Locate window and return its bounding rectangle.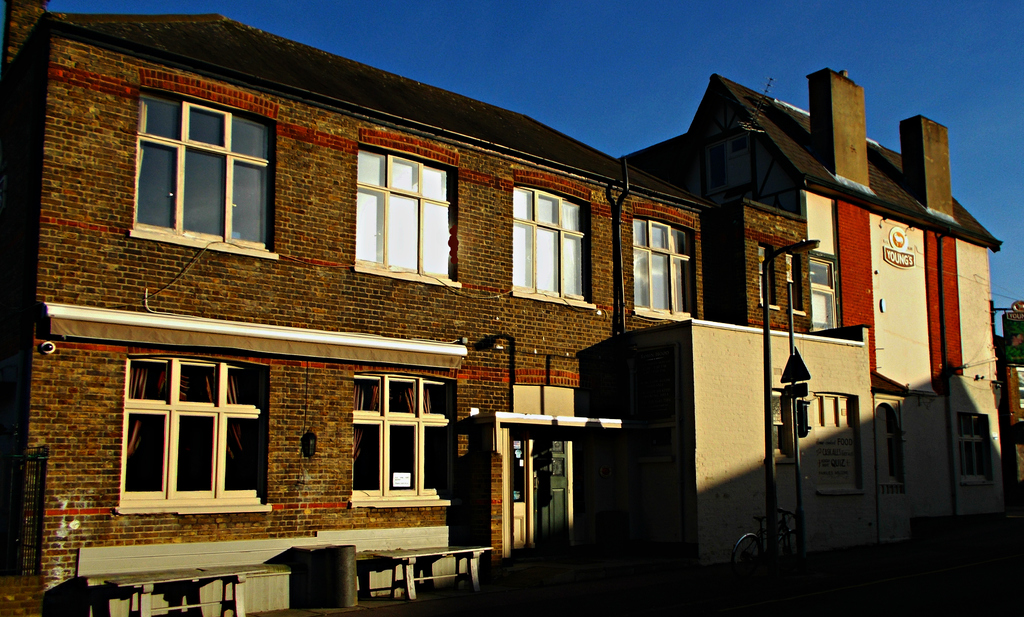
bbox=[508, 190, 596, 306].
